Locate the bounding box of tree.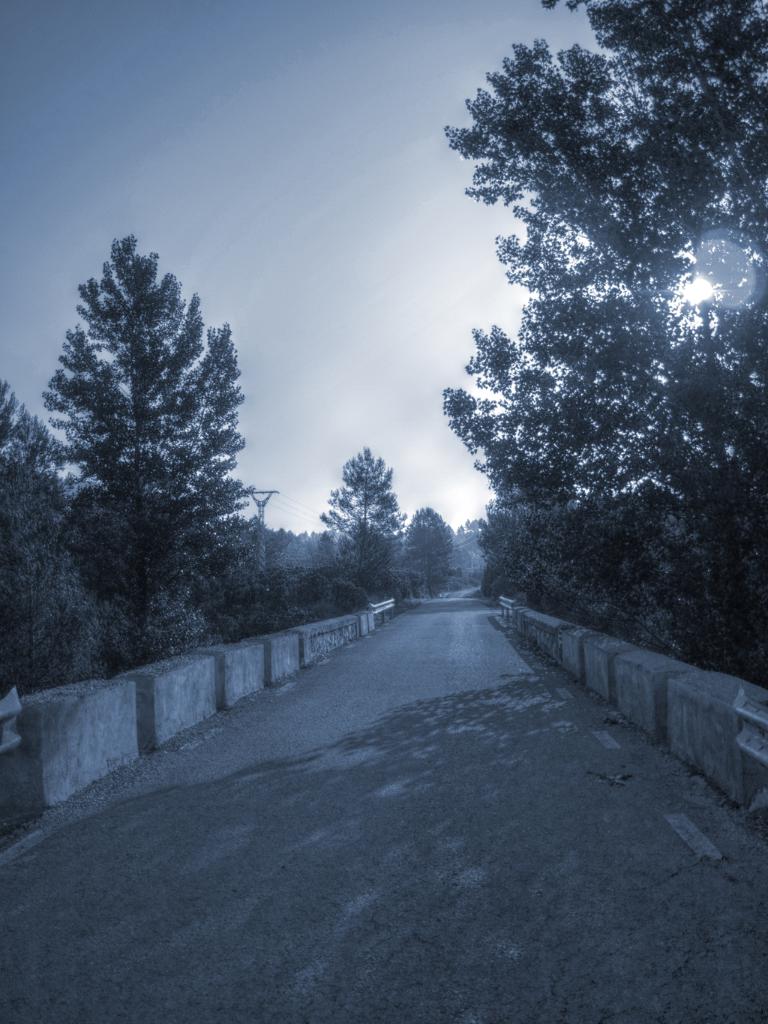
Bounding box: BBox(316, 440, 404, 594).
